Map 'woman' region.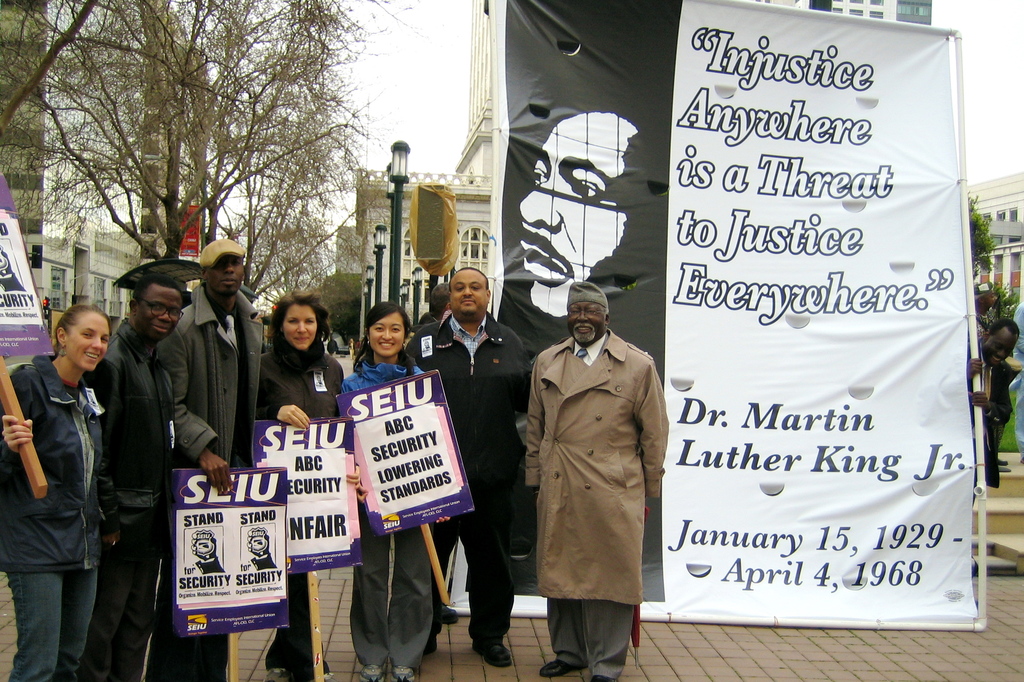
Mapped to pyautogui.locateOnScreen(0, 300, 119, 681).
